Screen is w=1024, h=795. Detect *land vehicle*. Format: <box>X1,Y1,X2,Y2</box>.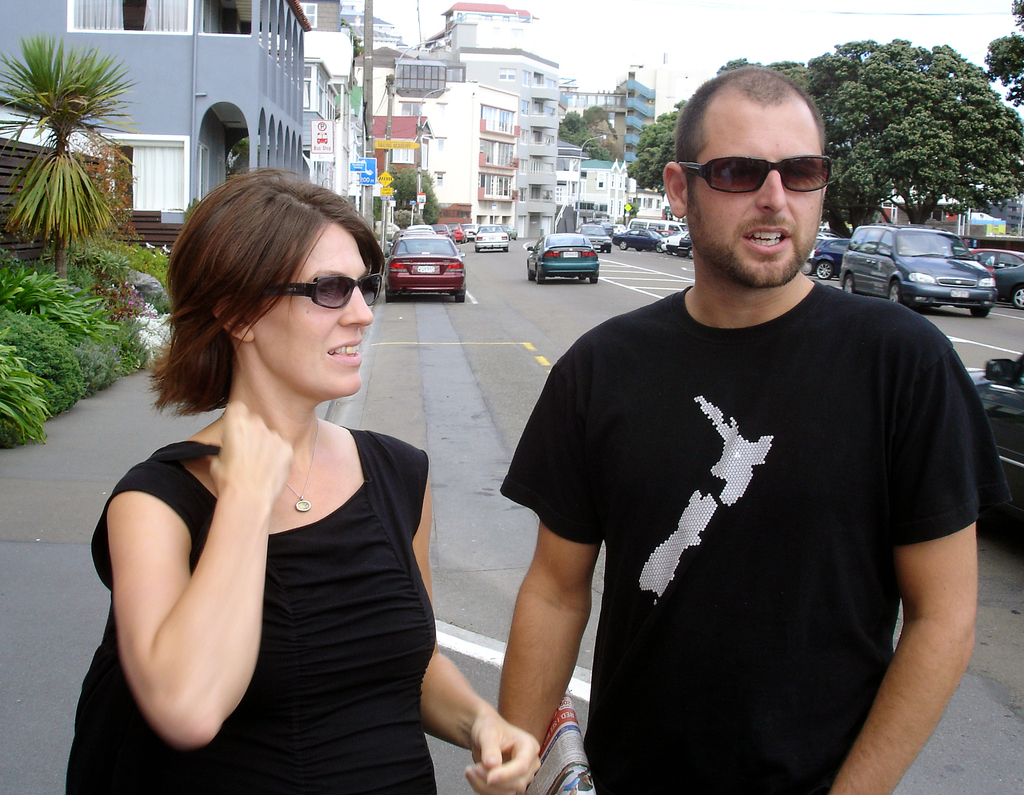
<box>616,231,665,249</box>.
